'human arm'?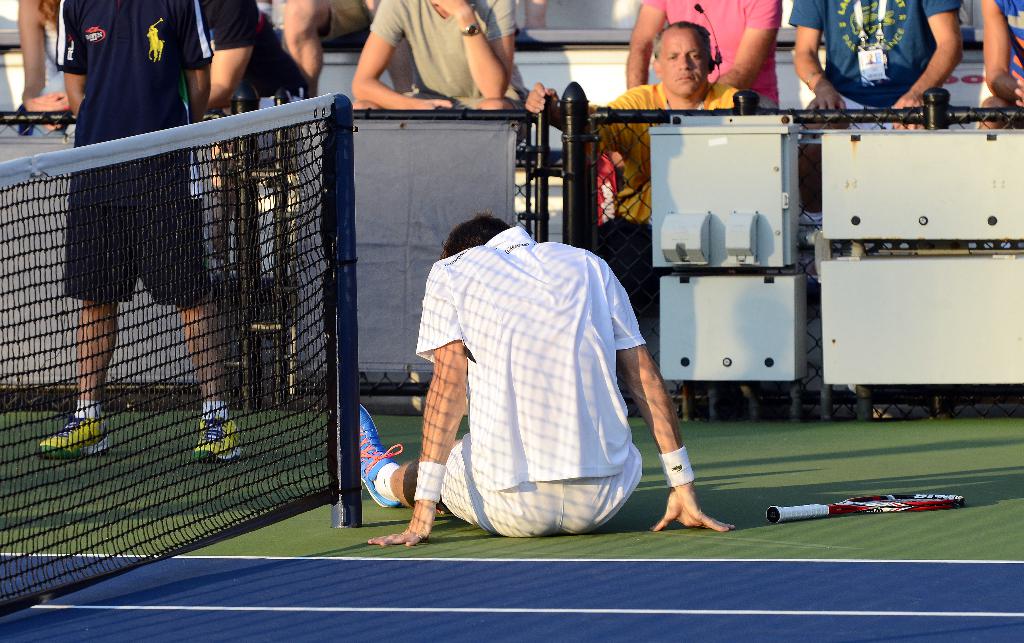
detection(22, 0, 63, 130)
